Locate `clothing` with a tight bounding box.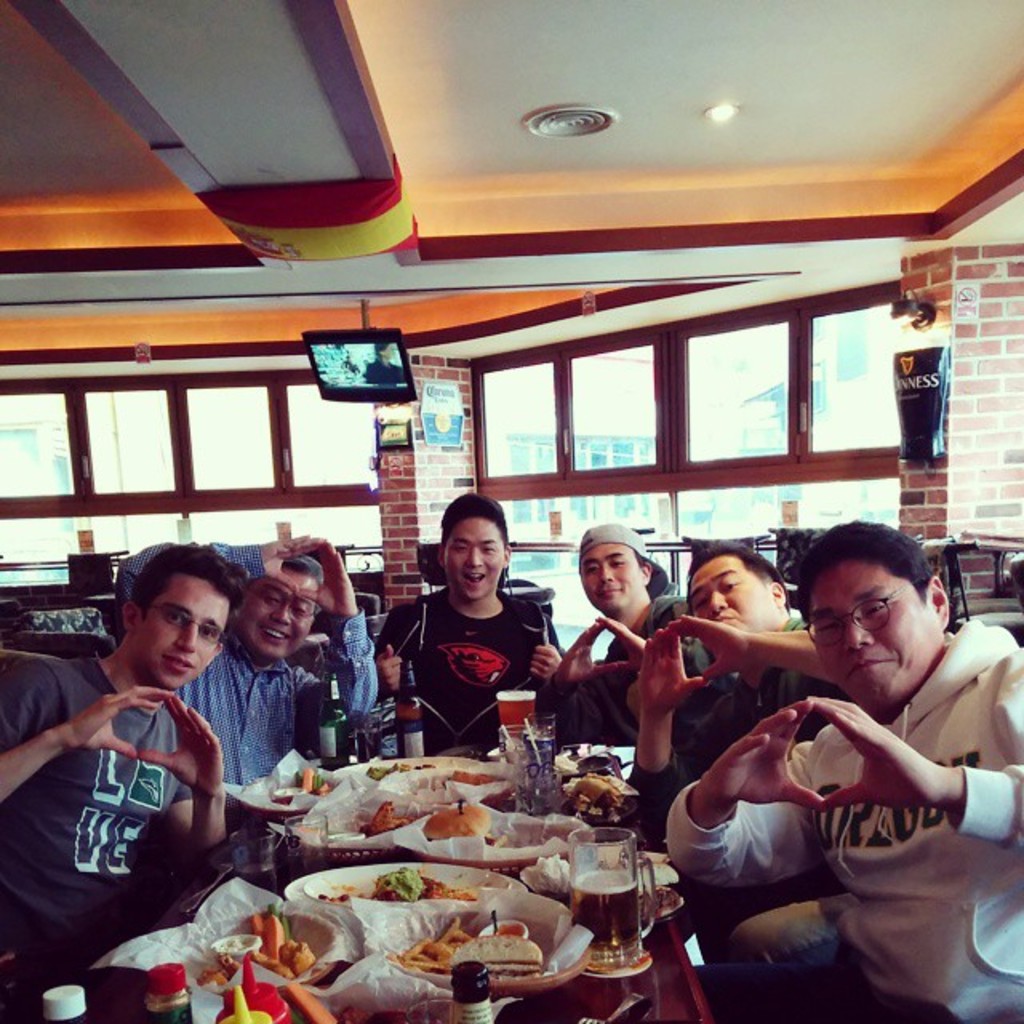
0 658 205 974.
